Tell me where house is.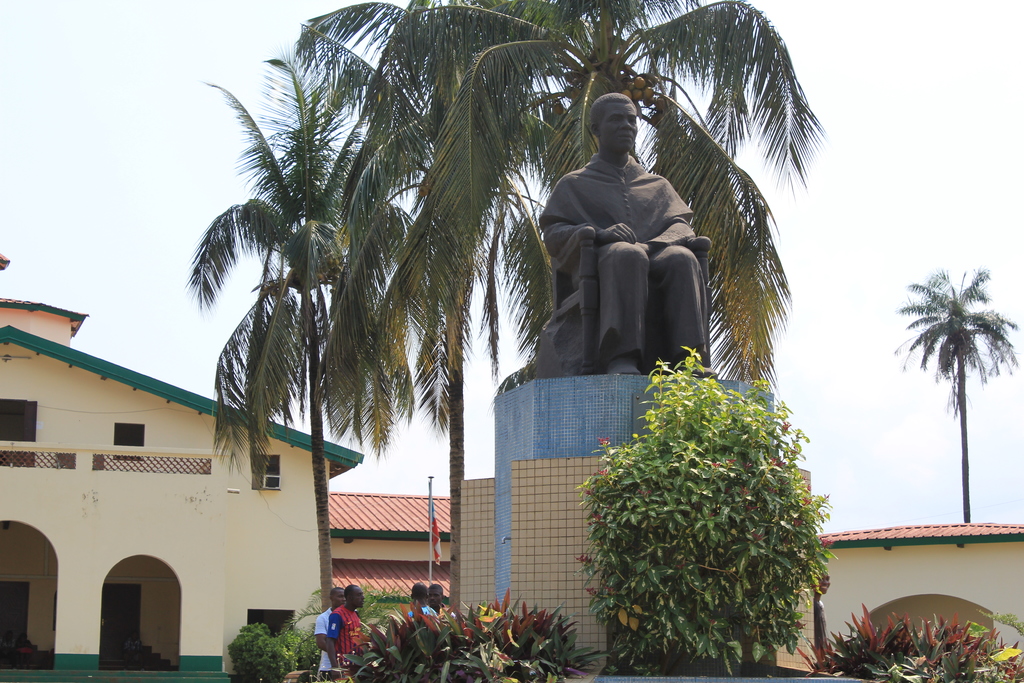
house is at l=816, t=514, r=1023, b=671.
